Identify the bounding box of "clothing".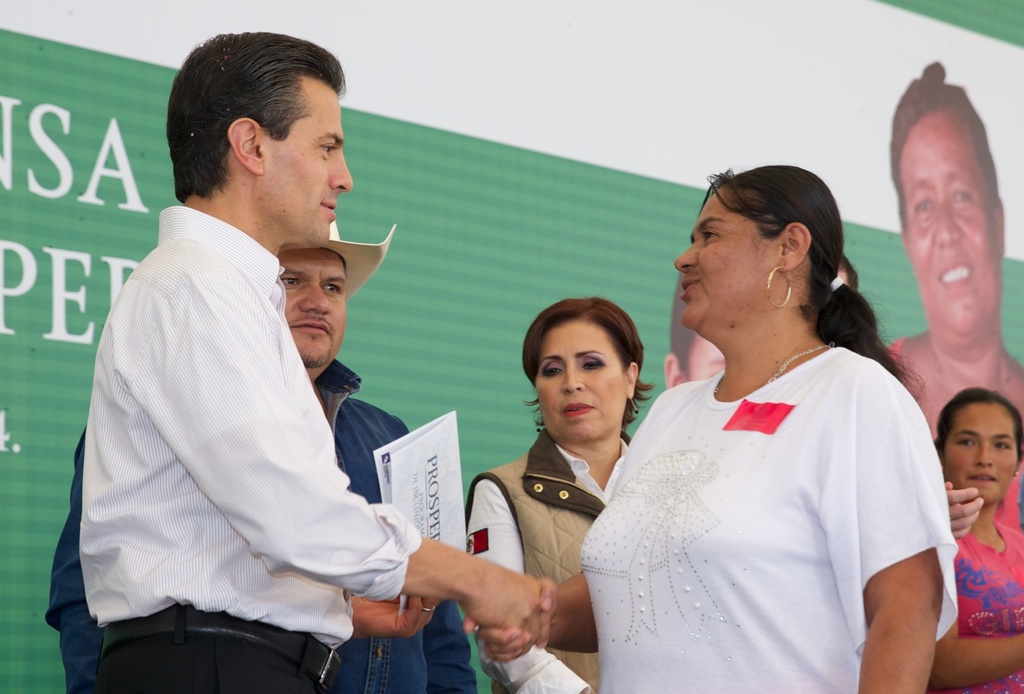
(42,361,474,693).
